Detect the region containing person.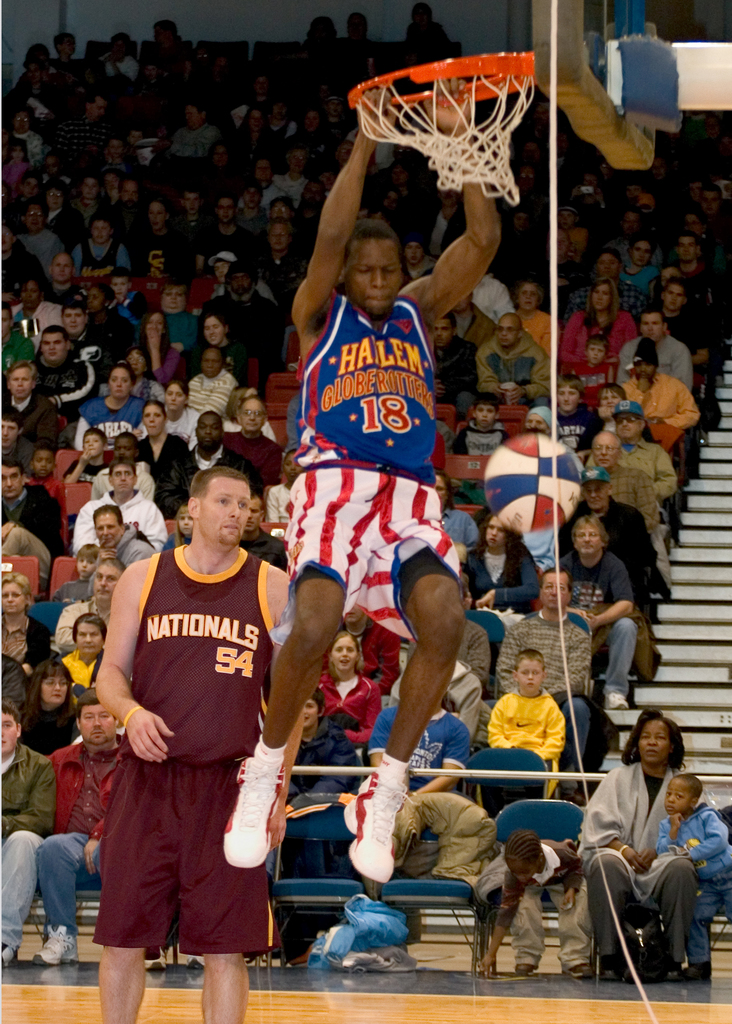
[54, 611, 100, 683].
